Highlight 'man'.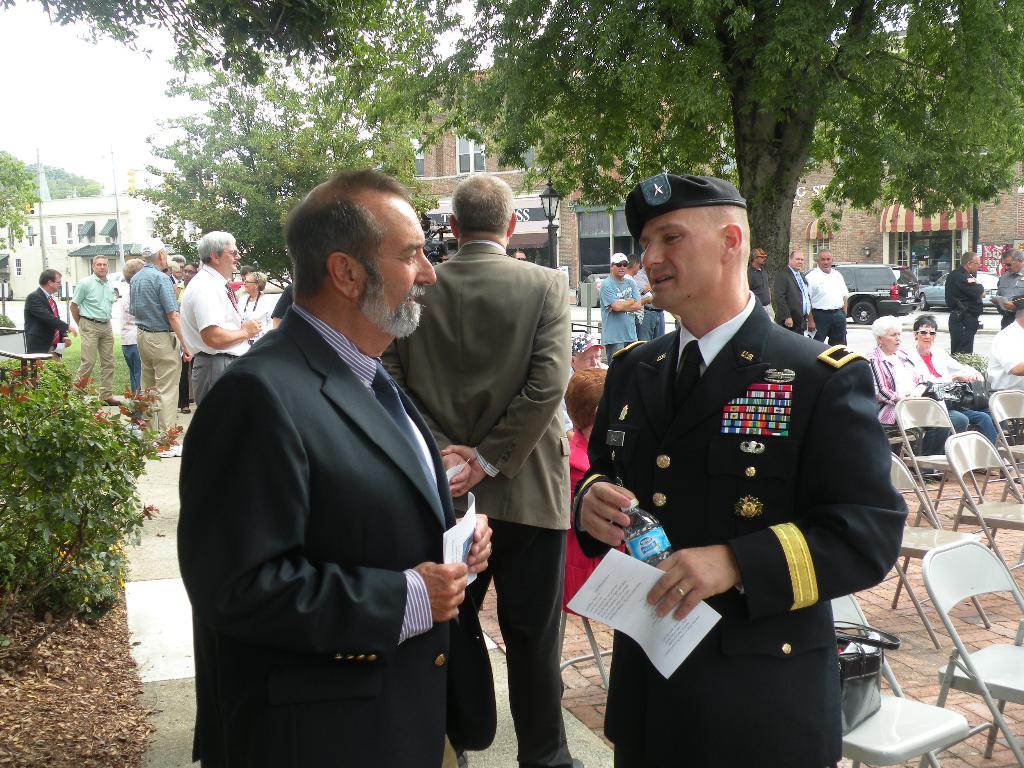
Highlighted region: box(175, 146, 497, 767).
